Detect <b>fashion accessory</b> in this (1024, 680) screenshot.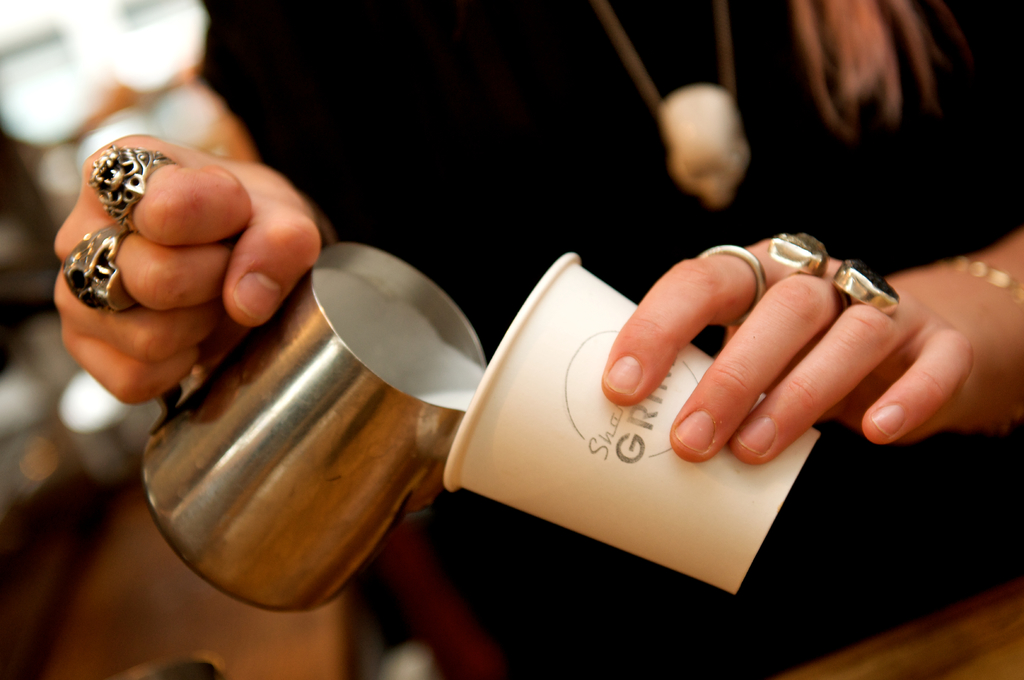
Detection: <box>598,0,756,207</box>.
